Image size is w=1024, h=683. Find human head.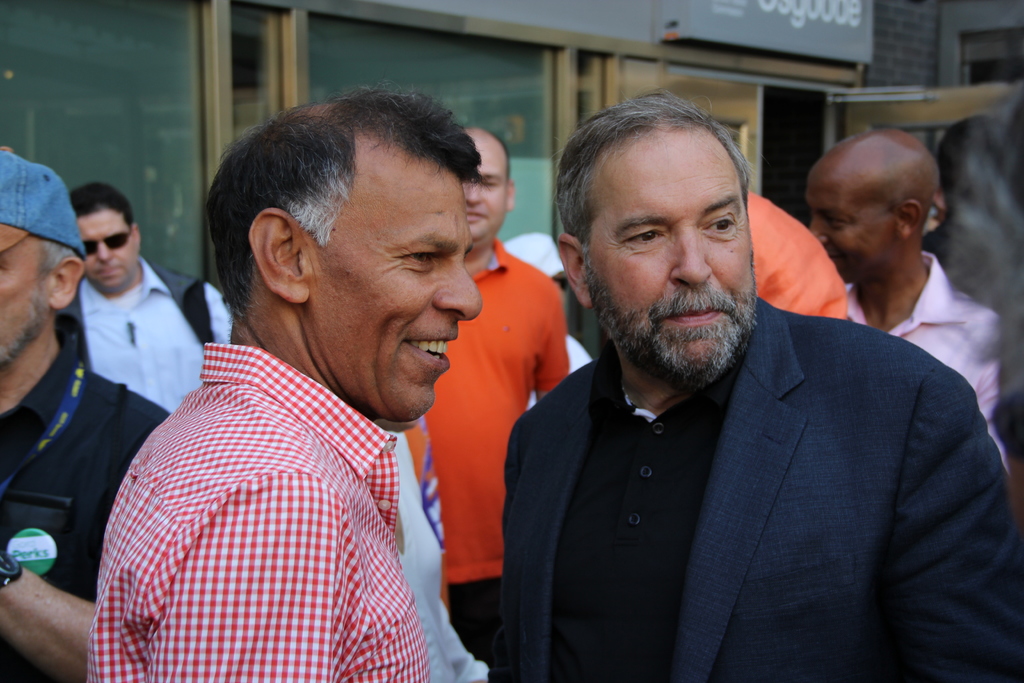
(67, 178, 141, 291).
